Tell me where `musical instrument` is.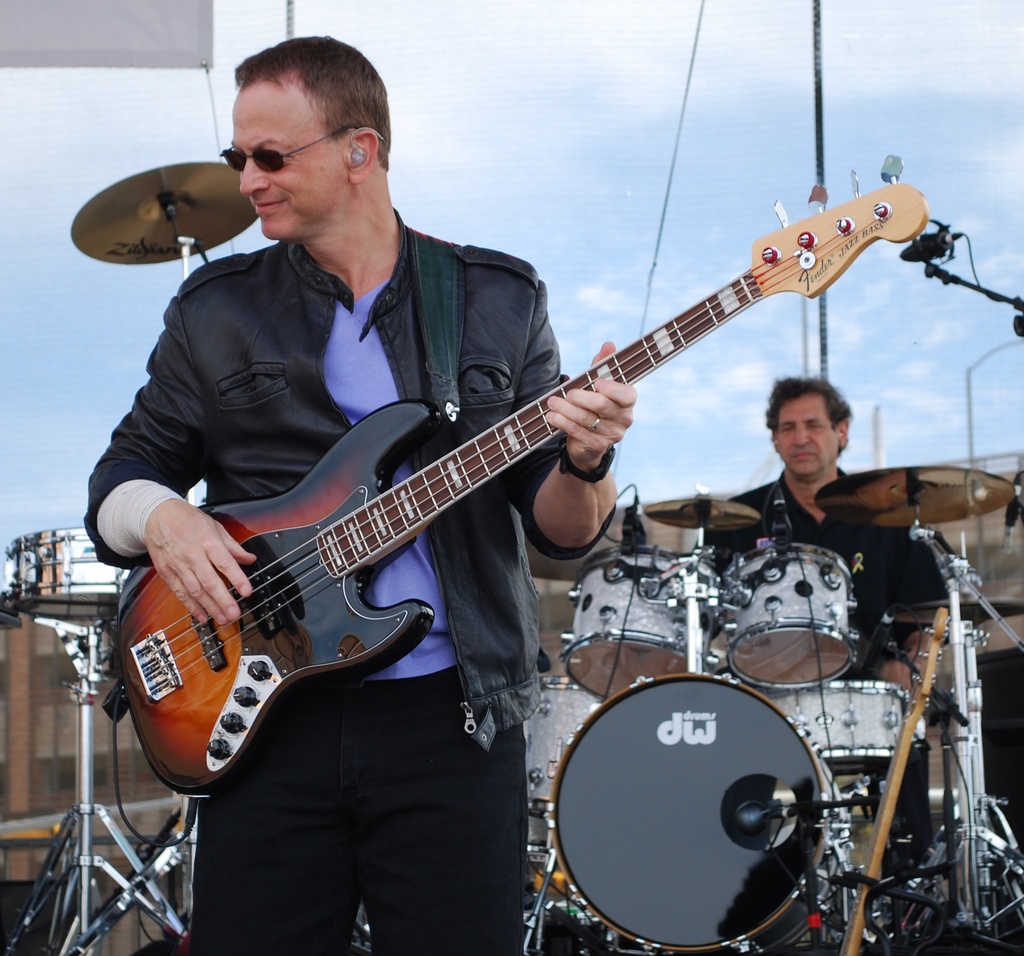
`musical instrument` is at <box>71,150,264,280</box>.
